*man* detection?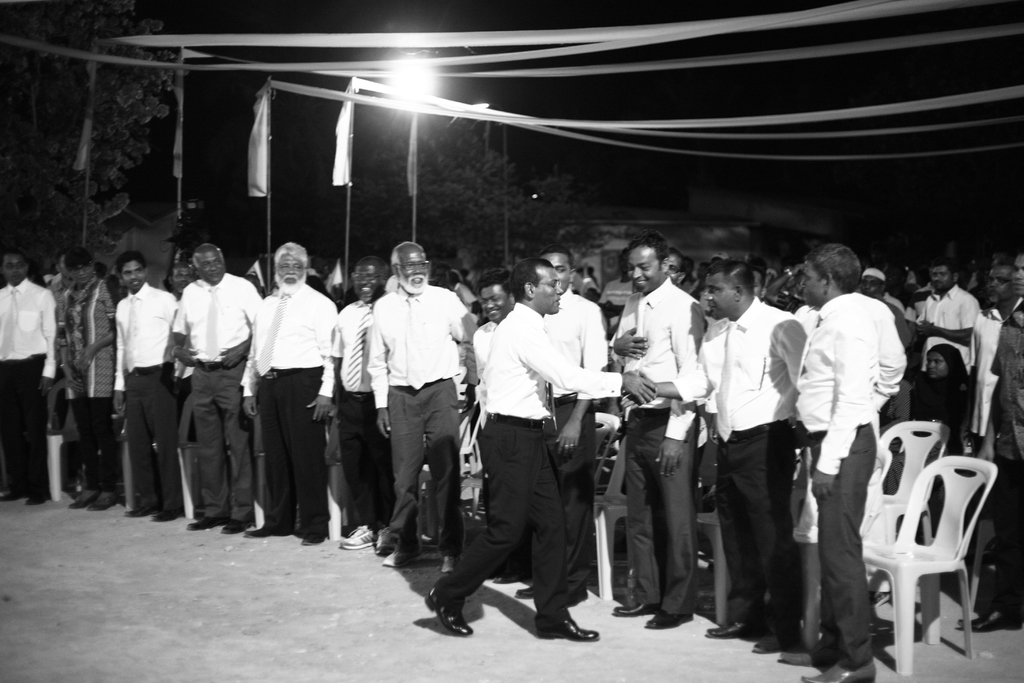
[left=672, top=251, right=689, bottom=283]
